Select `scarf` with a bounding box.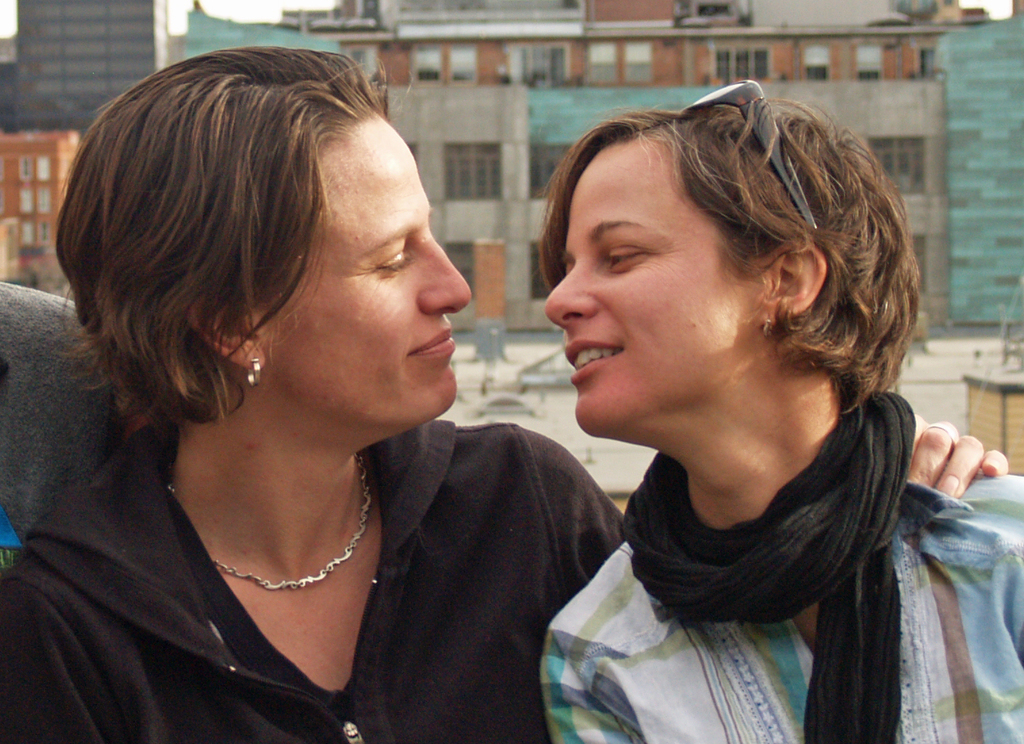
pyautogui.locateOnScreen(621, 384, 914, 743).
